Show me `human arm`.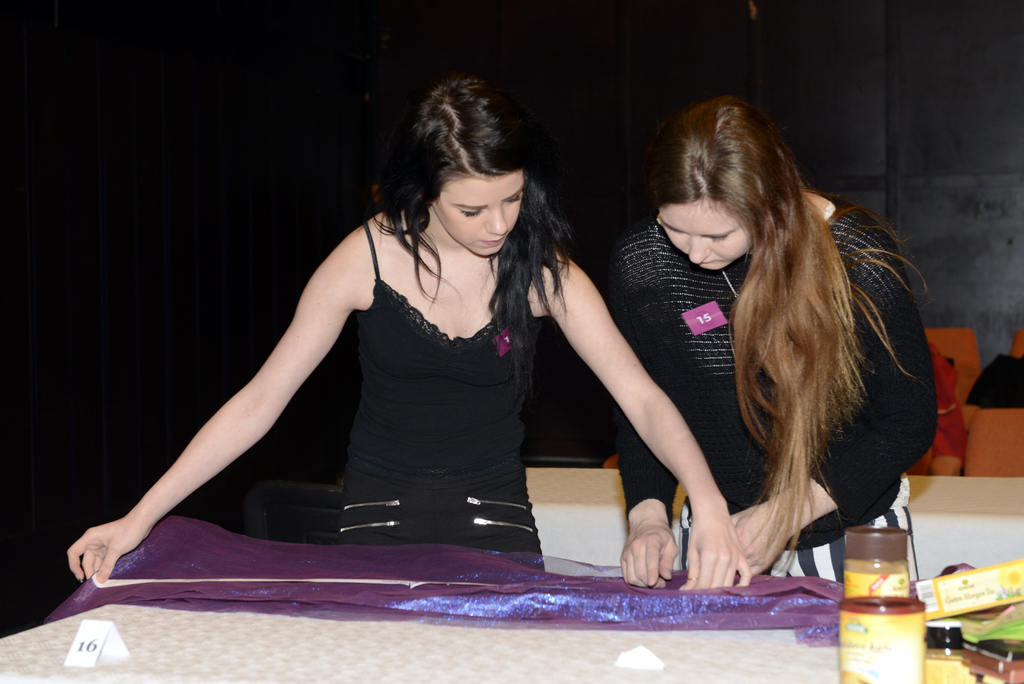
`human arm` is here: detection(527, 243, 754, 591).
